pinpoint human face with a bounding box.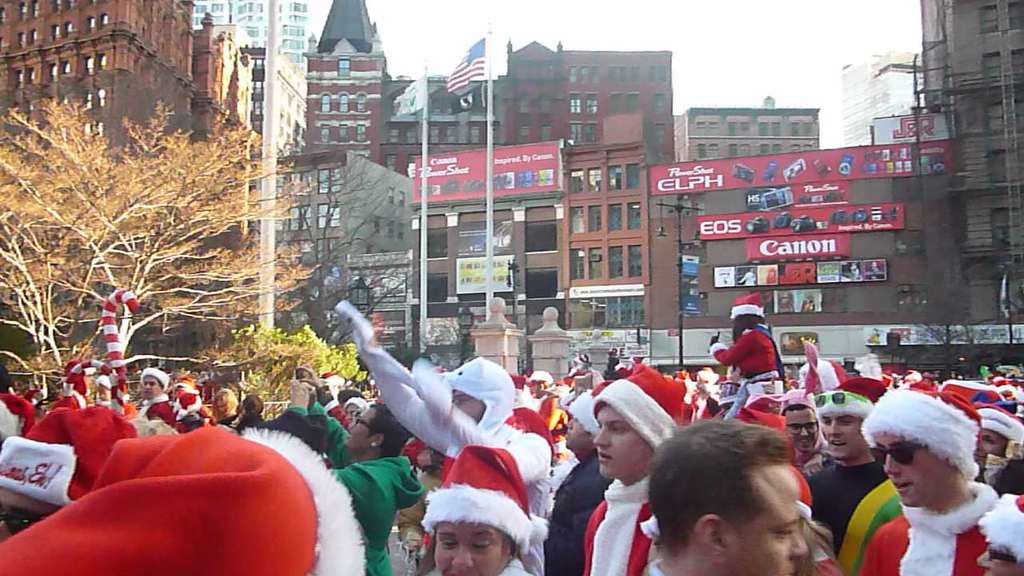
bbox=(733, 462, 812, 575).
